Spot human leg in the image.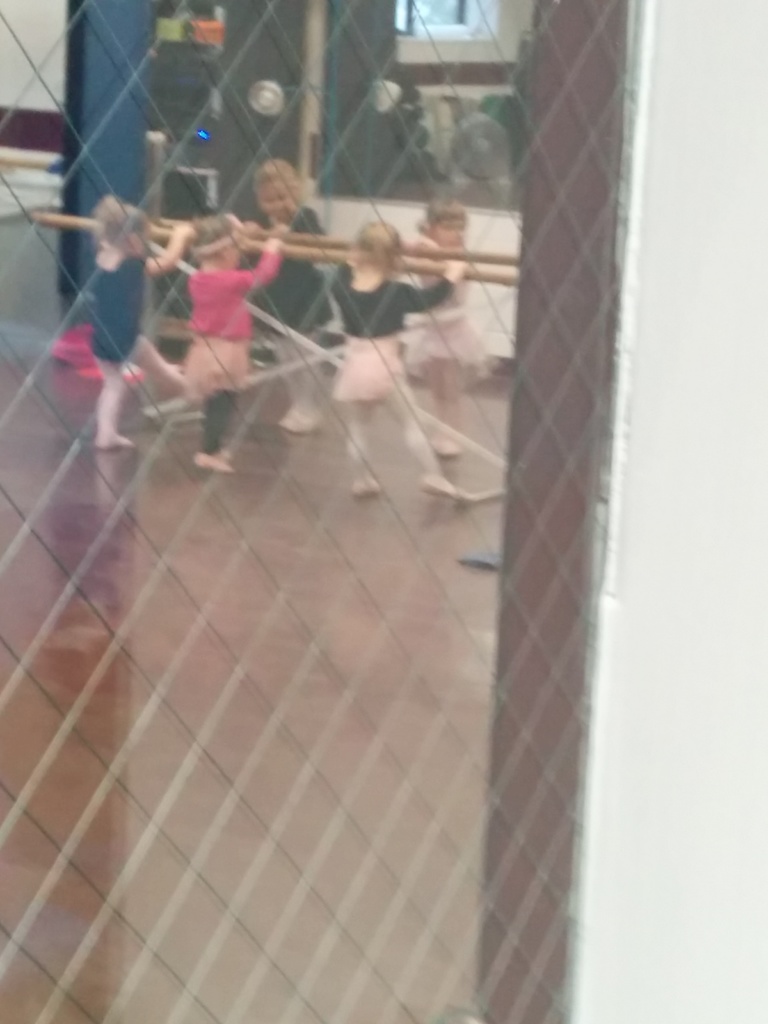
human leg found at {"left": 281, "top": 335, "right": 319, "bottom": 435}.
